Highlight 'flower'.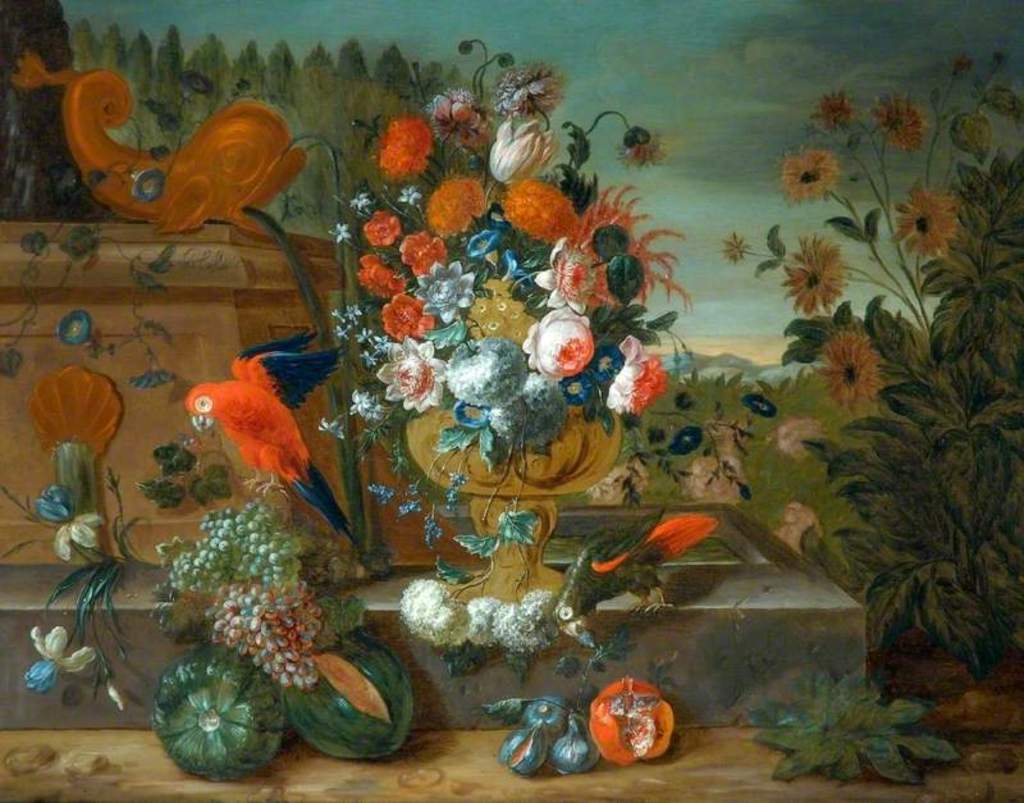
Highlighted region: locate(378, 115, 433, 175).
